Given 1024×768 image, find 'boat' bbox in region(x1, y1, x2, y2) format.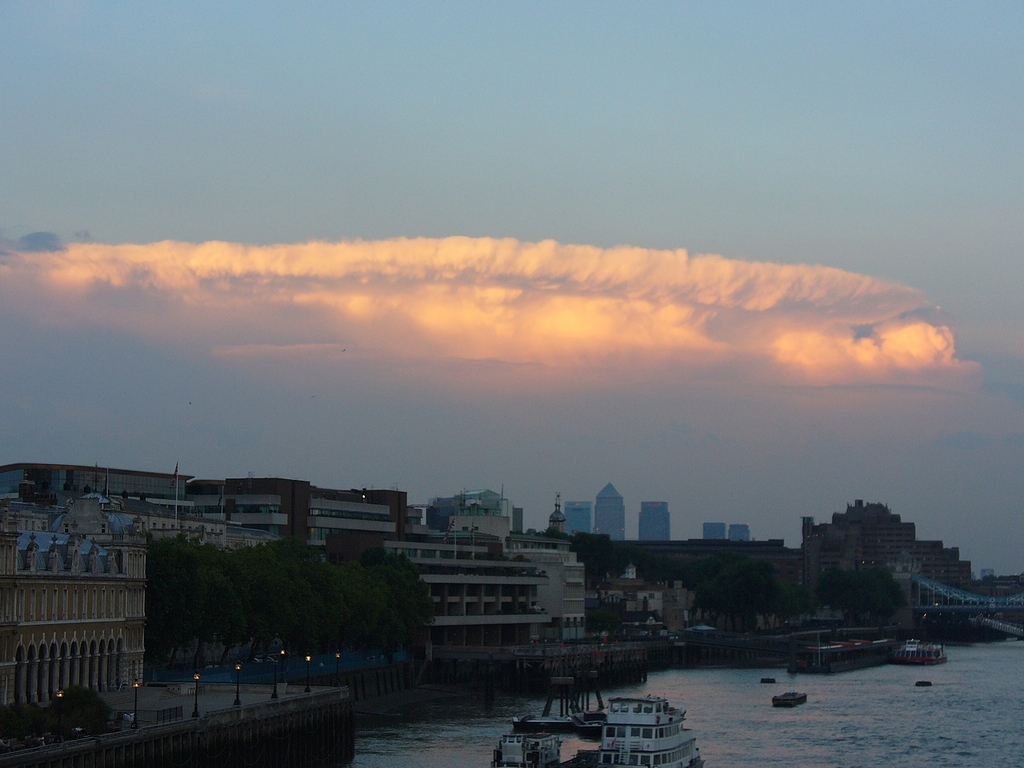
region(504, 666, 699, 754).
